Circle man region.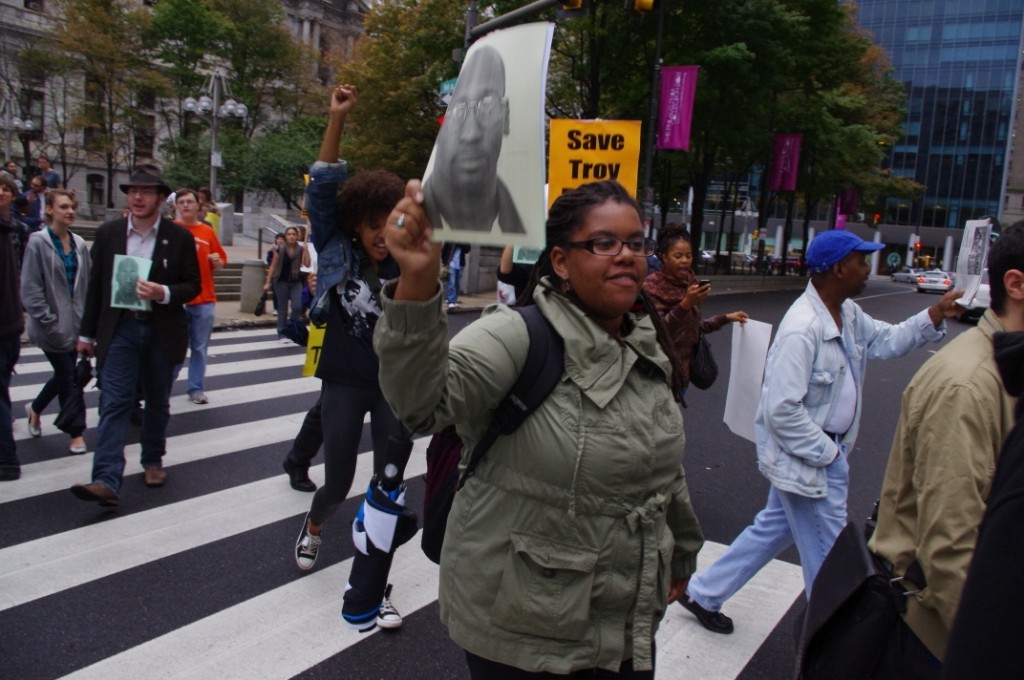
Region: x1=116 y1=256 x2=142 y2=305.
